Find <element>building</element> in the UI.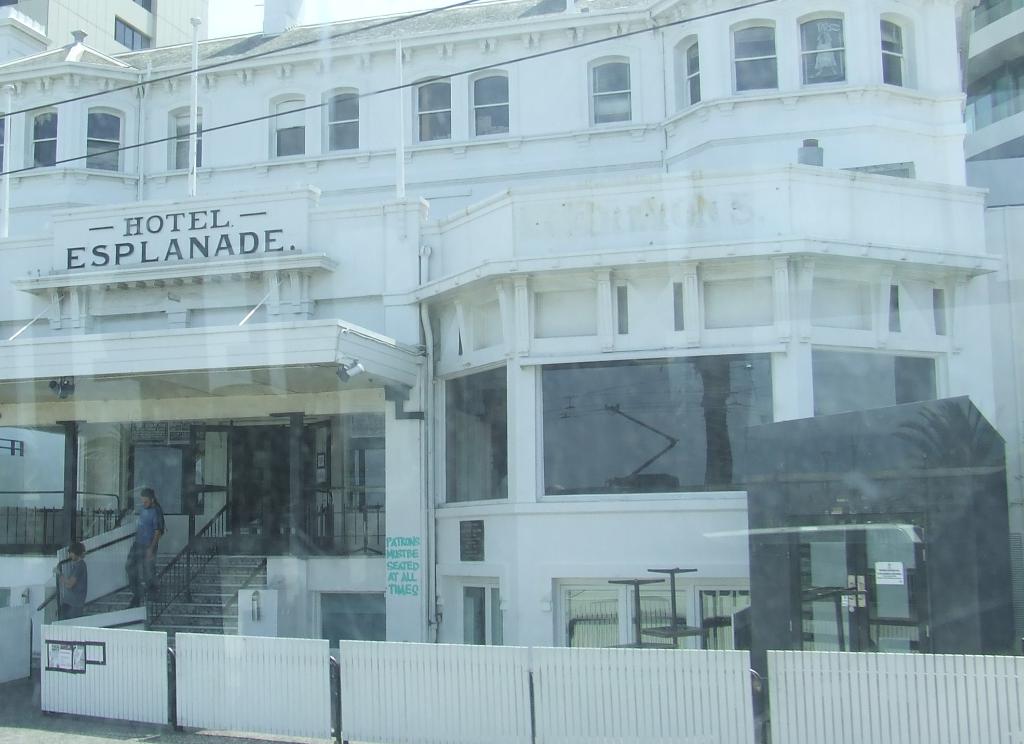
UI element at locate(0, 0, 1023, 674).
